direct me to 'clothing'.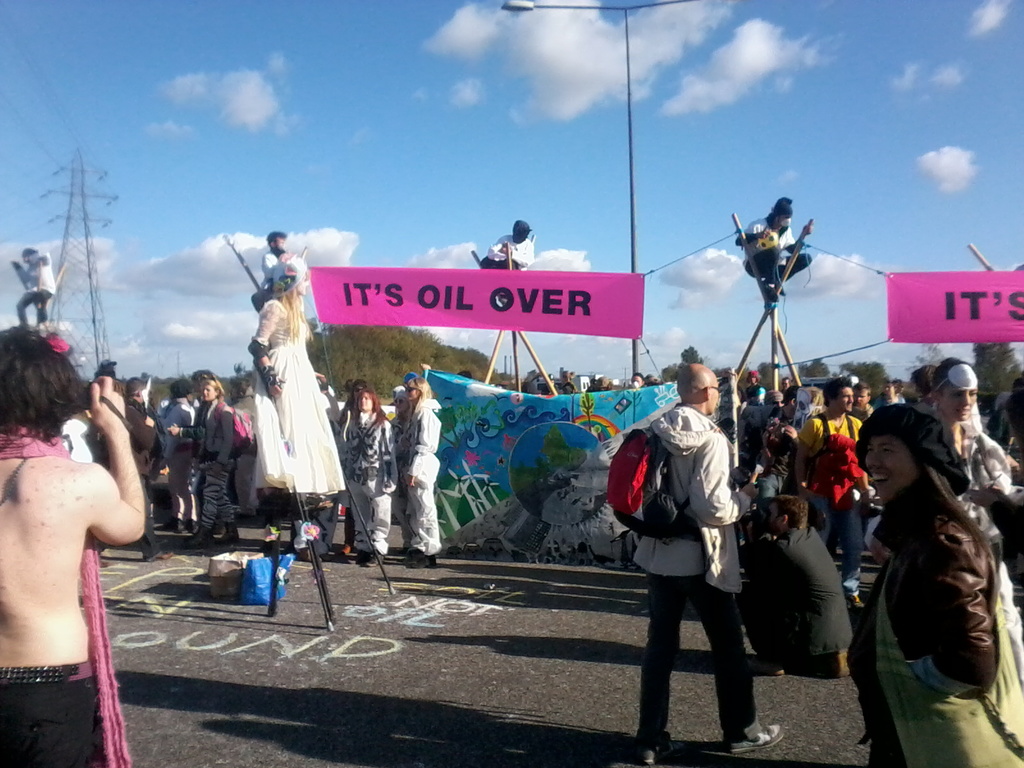
Direction: 0:659:100:767.
